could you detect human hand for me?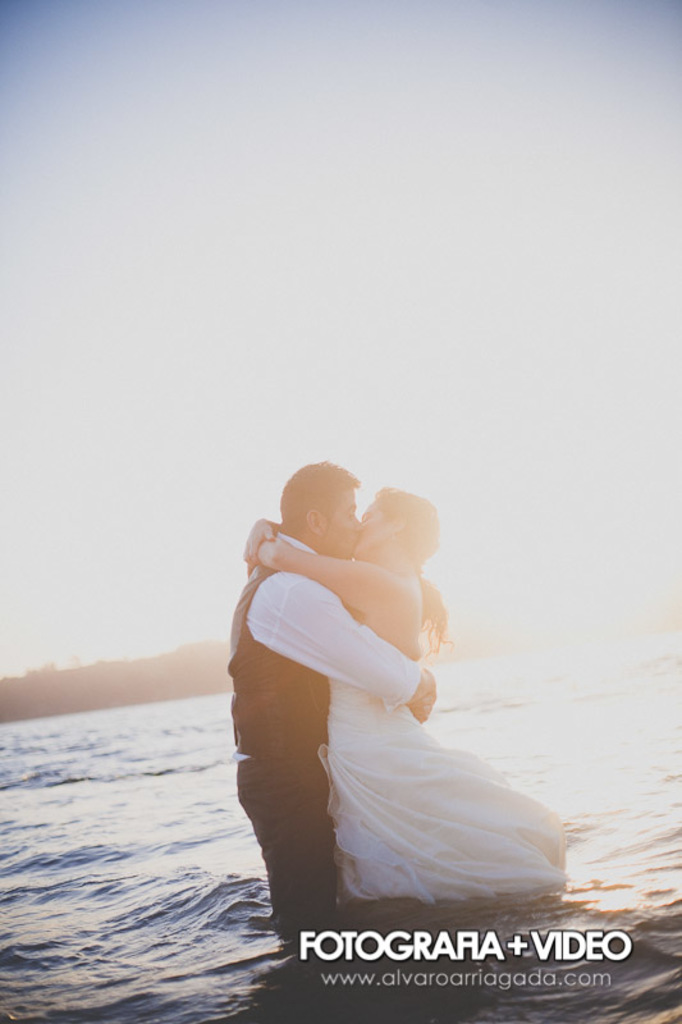
Detection result: BBox(241, 518, 274, 570).
